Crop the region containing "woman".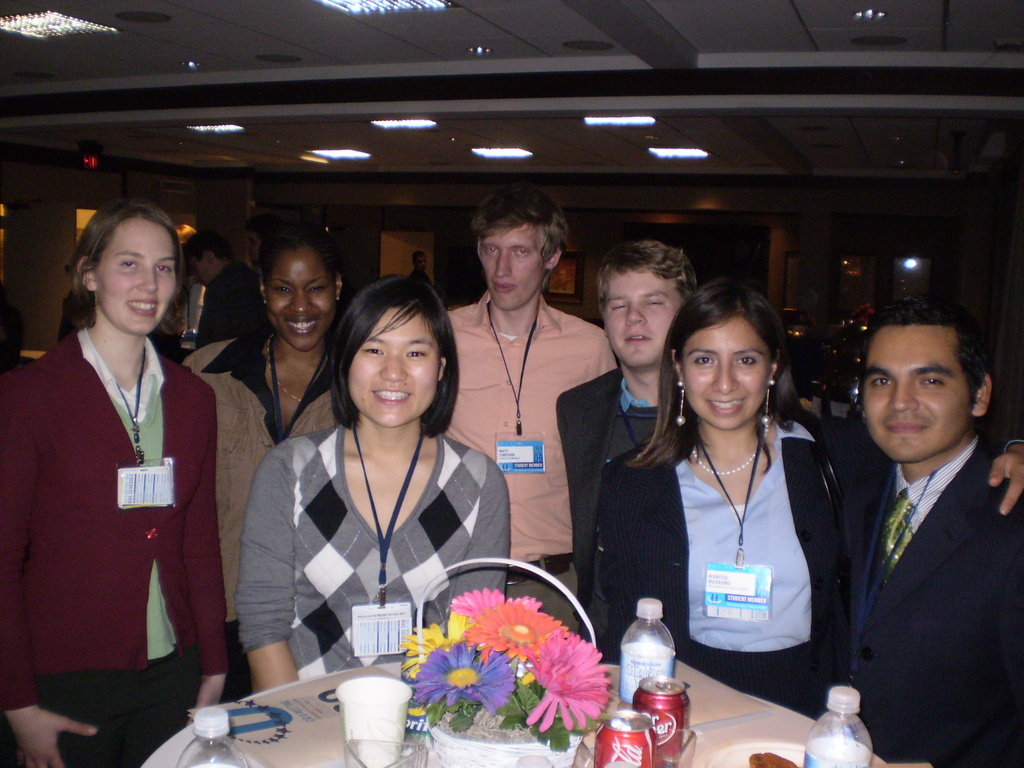
Crop region: <region>182, 224, 340, 702</region>.
